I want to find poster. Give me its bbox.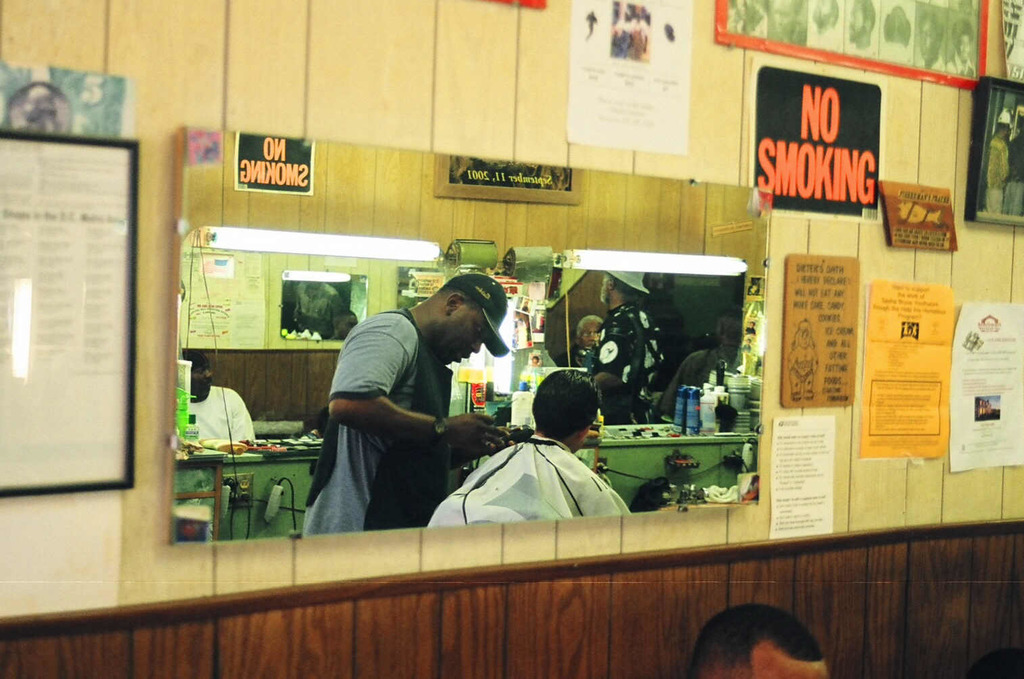
[0, 141, 129, 489].
